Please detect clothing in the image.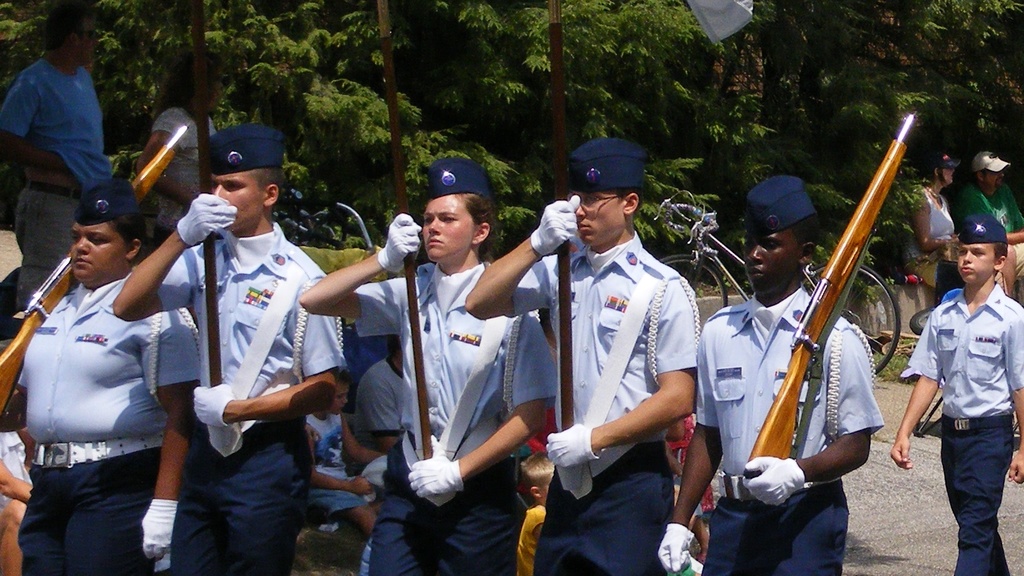
rect(337, 255, 568, 575).
